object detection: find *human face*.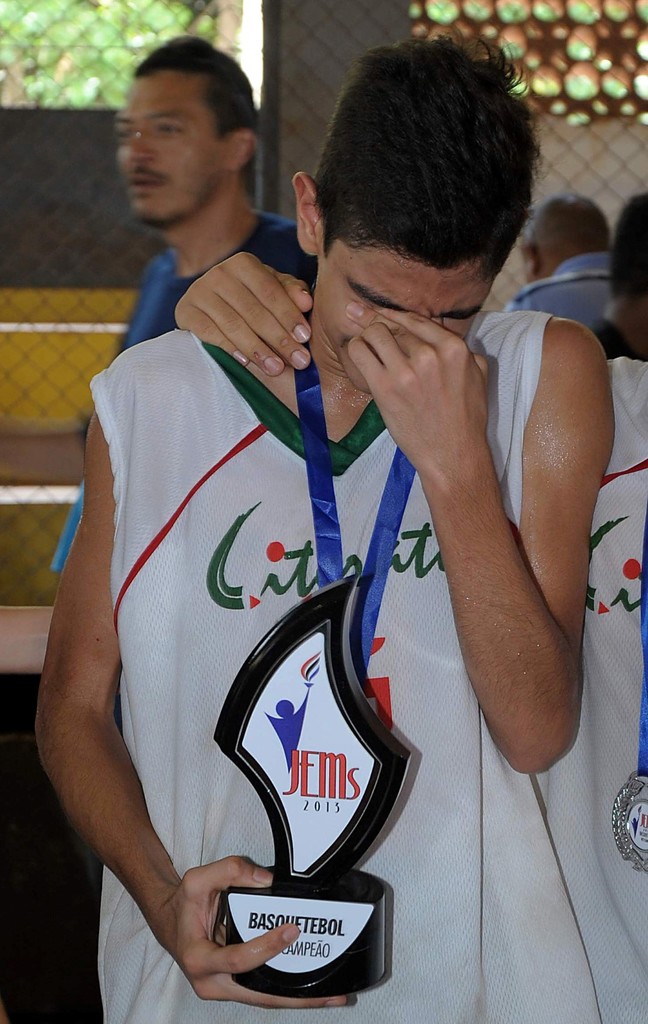
pyautogui.locateOnScreen(316, 263, 503, 387).
